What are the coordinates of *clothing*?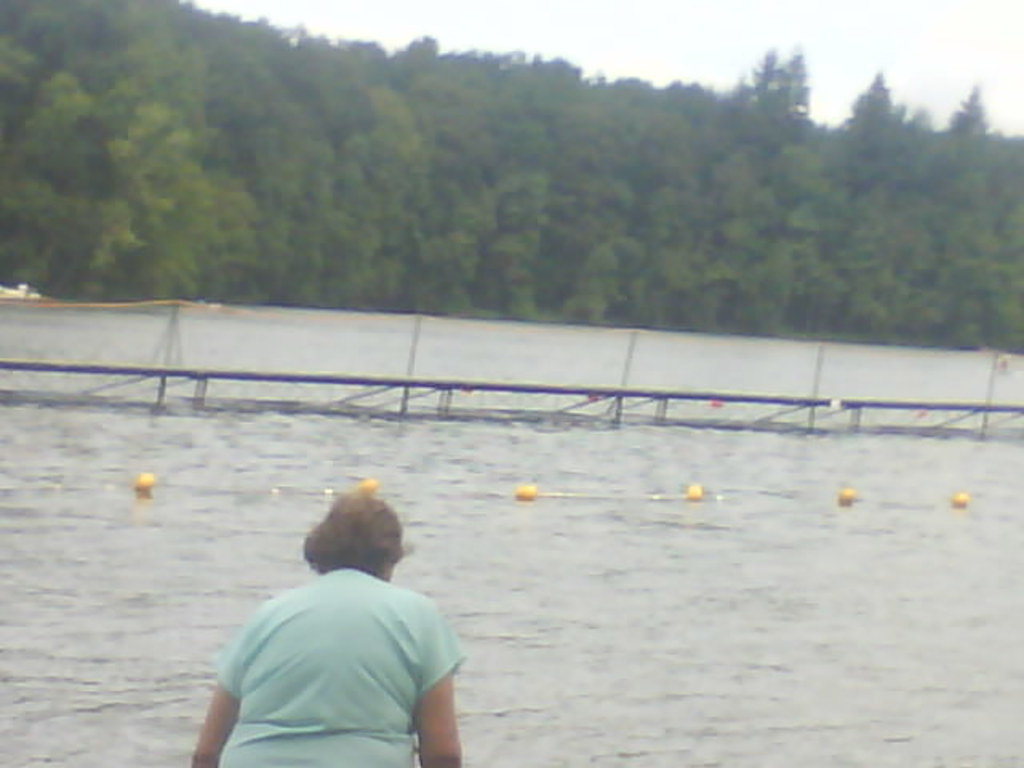
214 565 470 766.
